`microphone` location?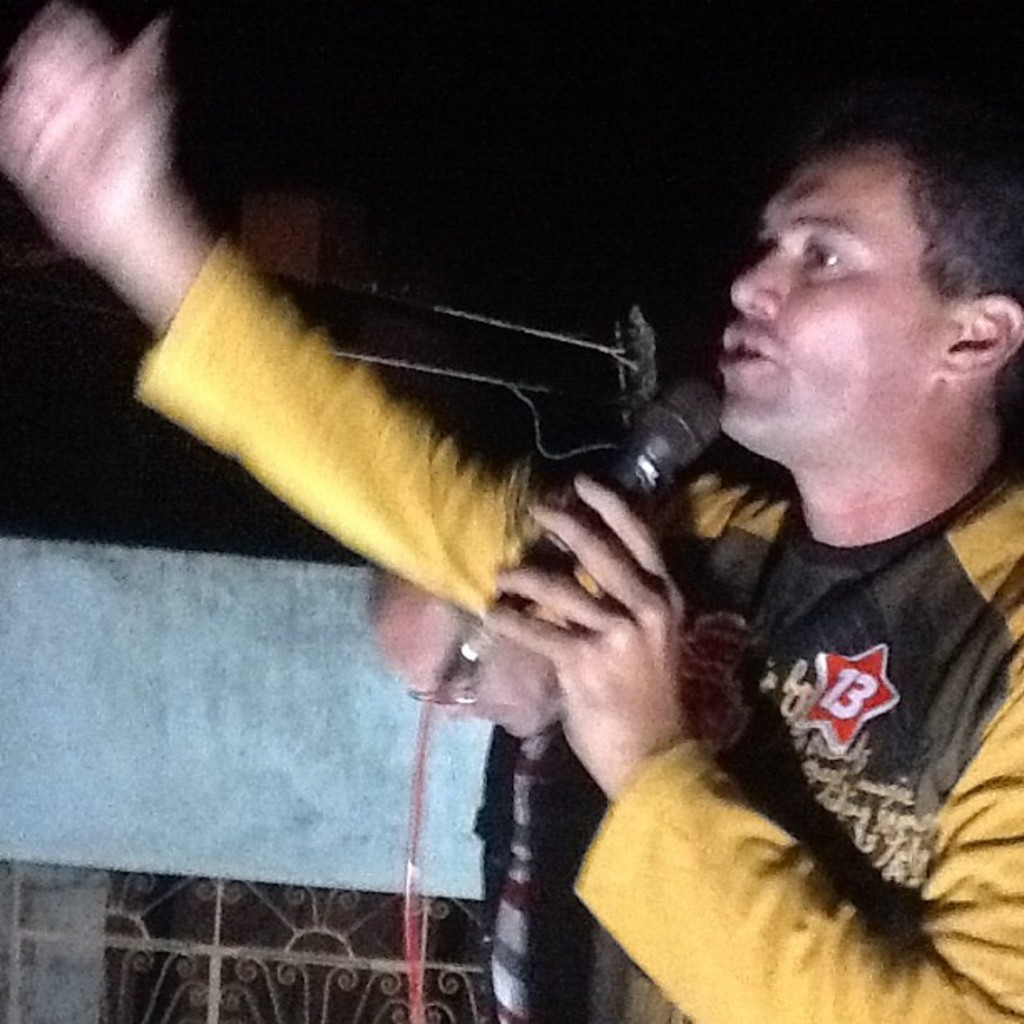
bbox=(432, 390, 728, 699)
